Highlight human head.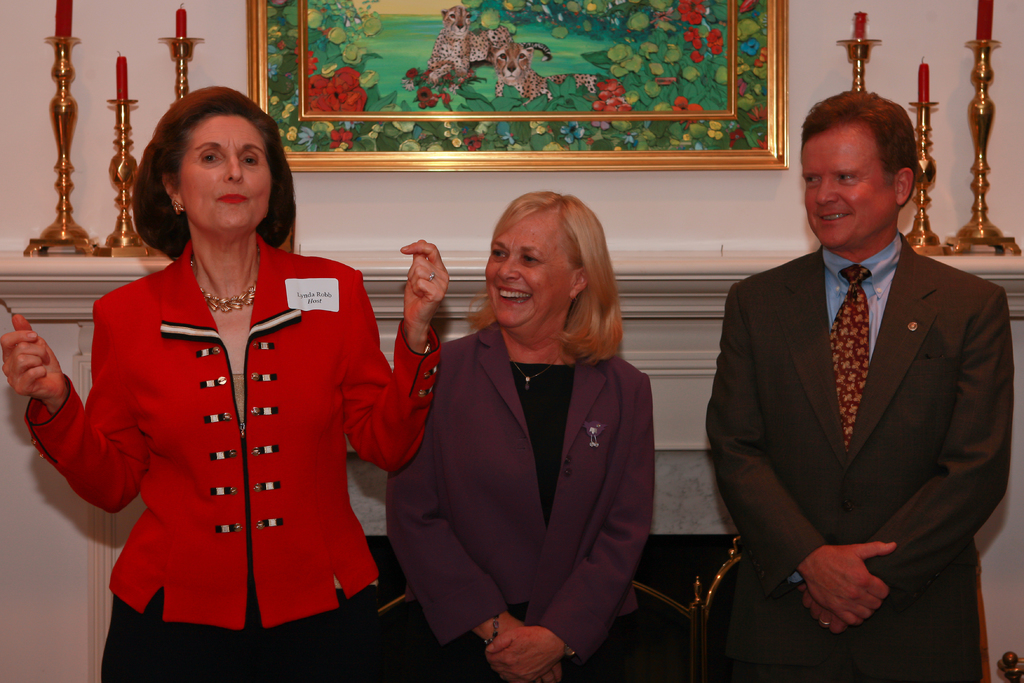
Highlighted region: <bbox>114, 85, 284, 237</bbox>.
